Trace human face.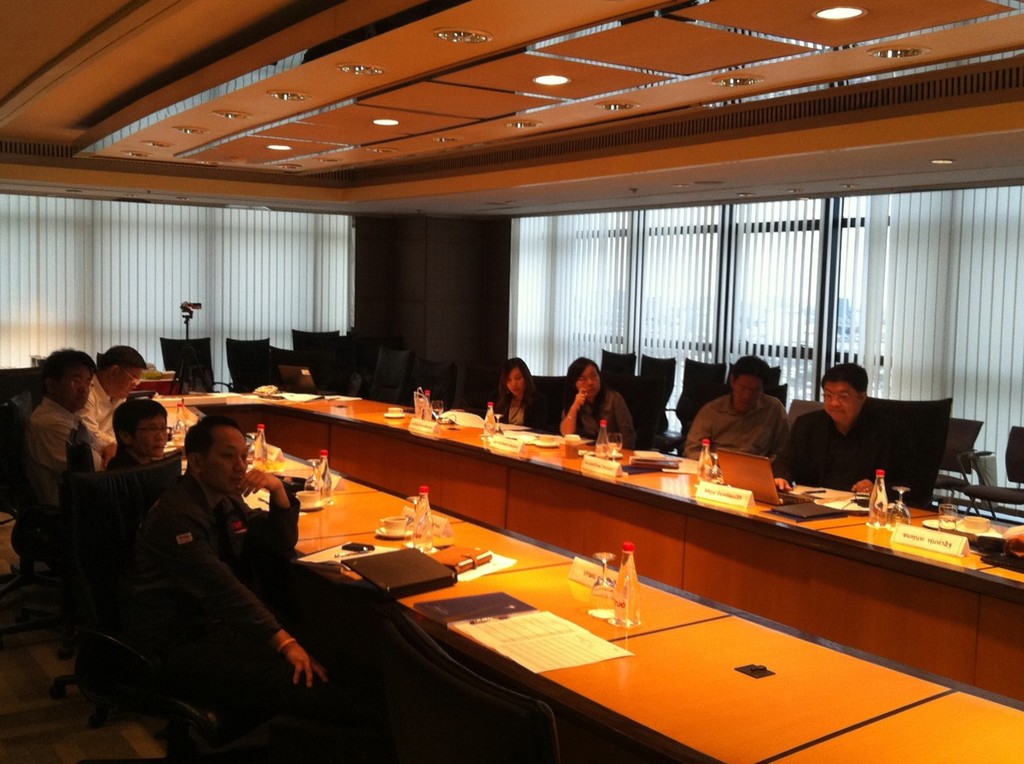
Traced to <region>823, 382, 854, 420</region>.
